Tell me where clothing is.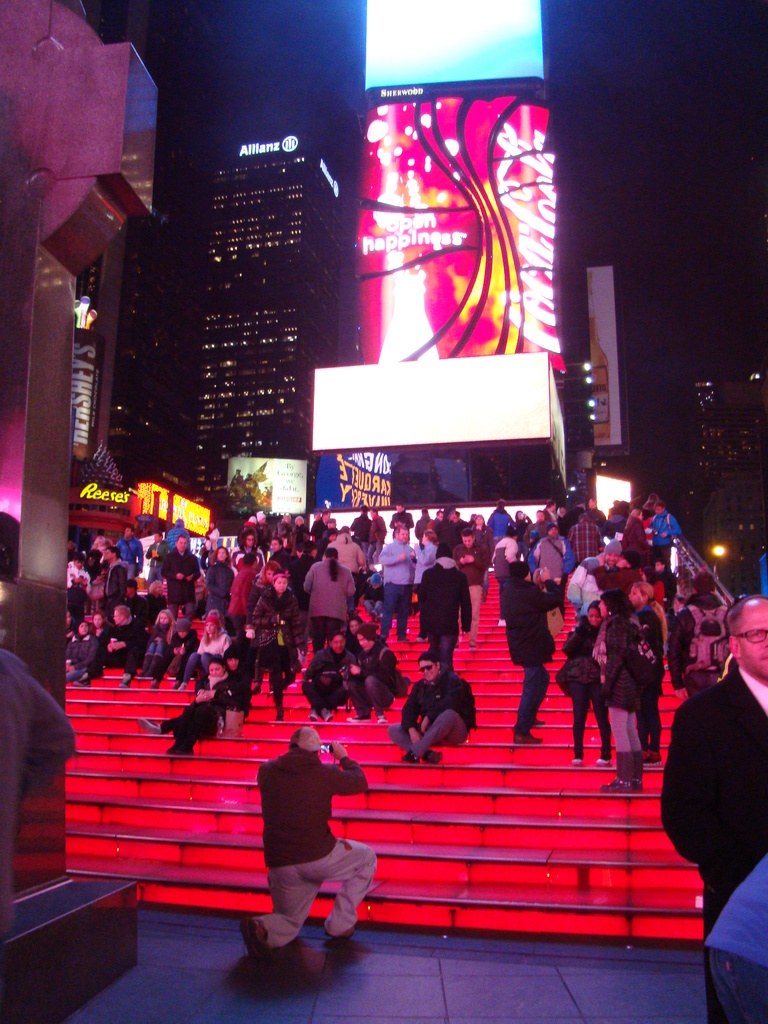
clothing is at <region>168, 524, 191, 543</region>.
